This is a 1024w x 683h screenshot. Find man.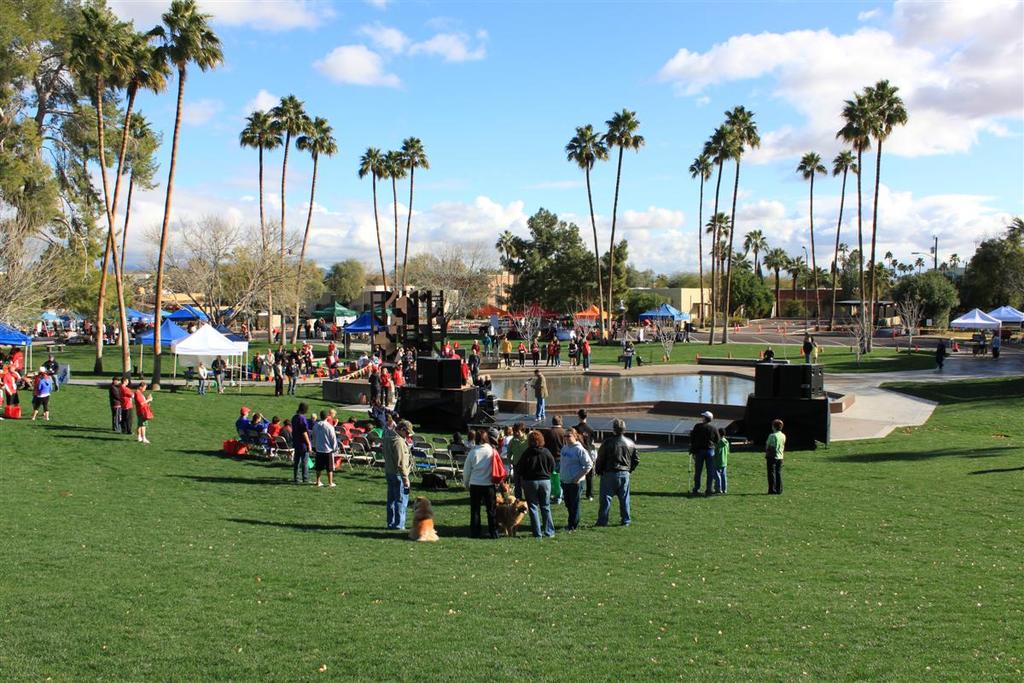
Bounding box: 42 355 58 392.
